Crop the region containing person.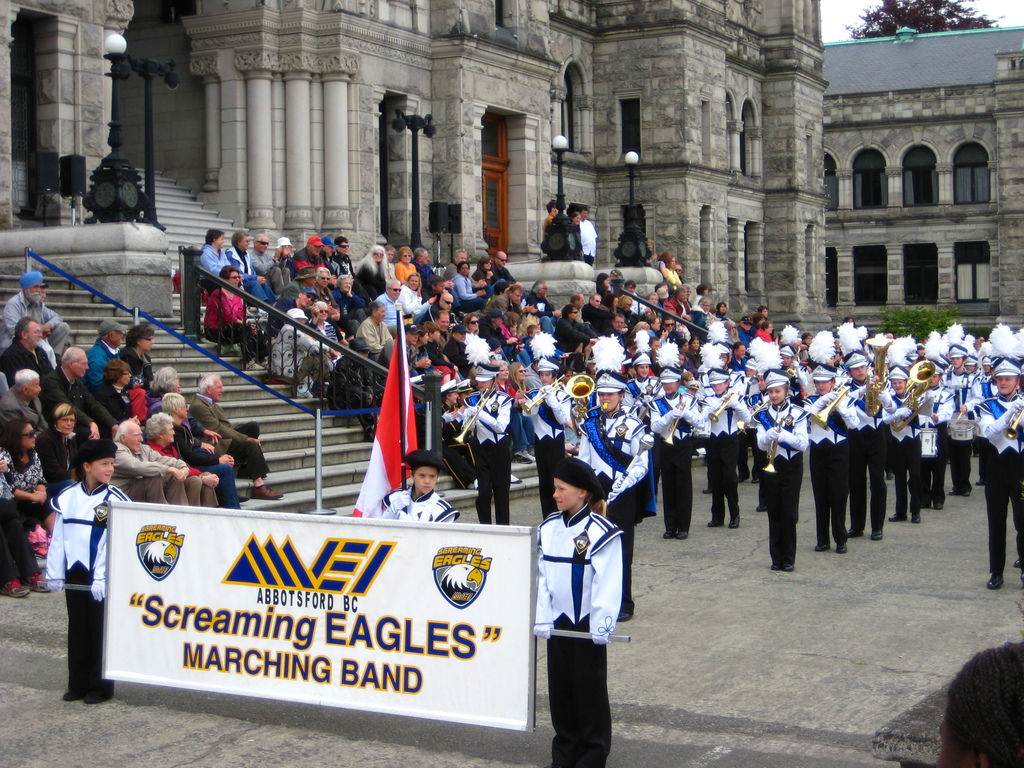
Crop region: x1=979, y1=358, x2=1023, y2=586.
